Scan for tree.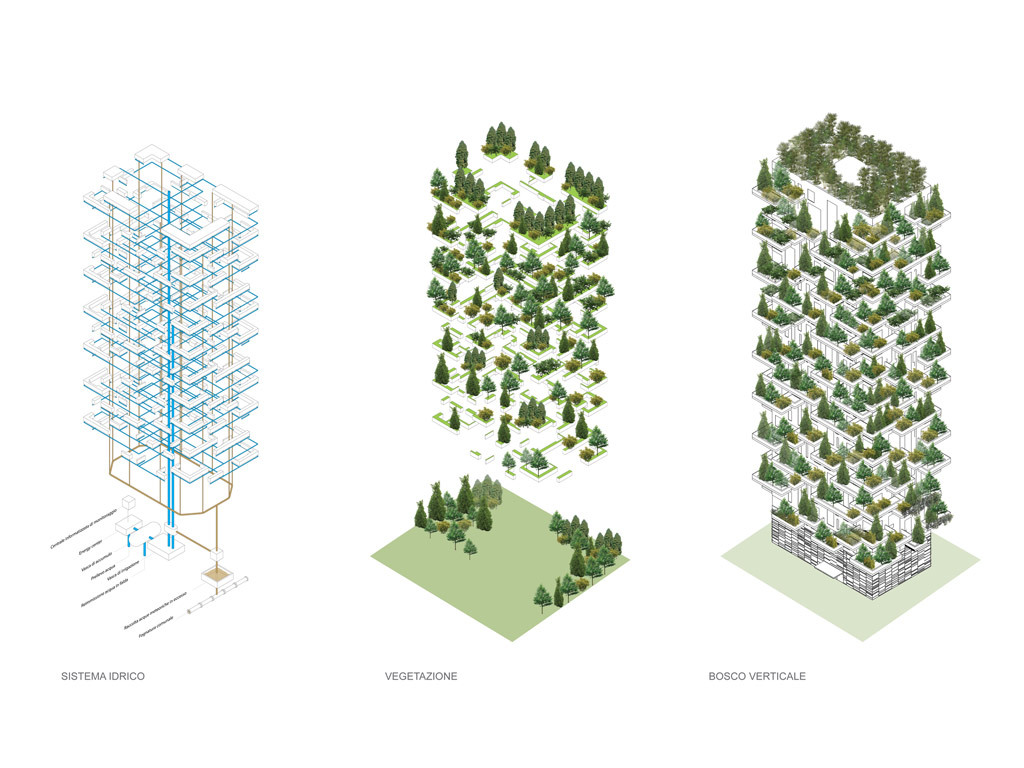
Scan result: <region>583, 274, 612, 309</region>.
